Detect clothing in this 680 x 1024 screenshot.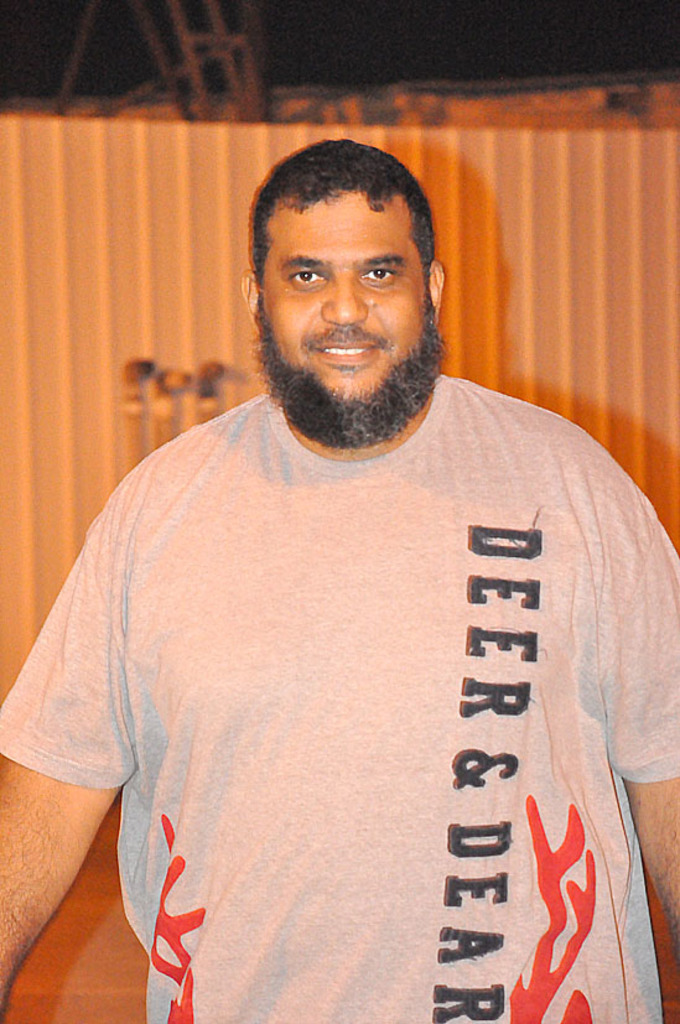
Detection: x1=19 y1=324 x2=653 y2=993.
